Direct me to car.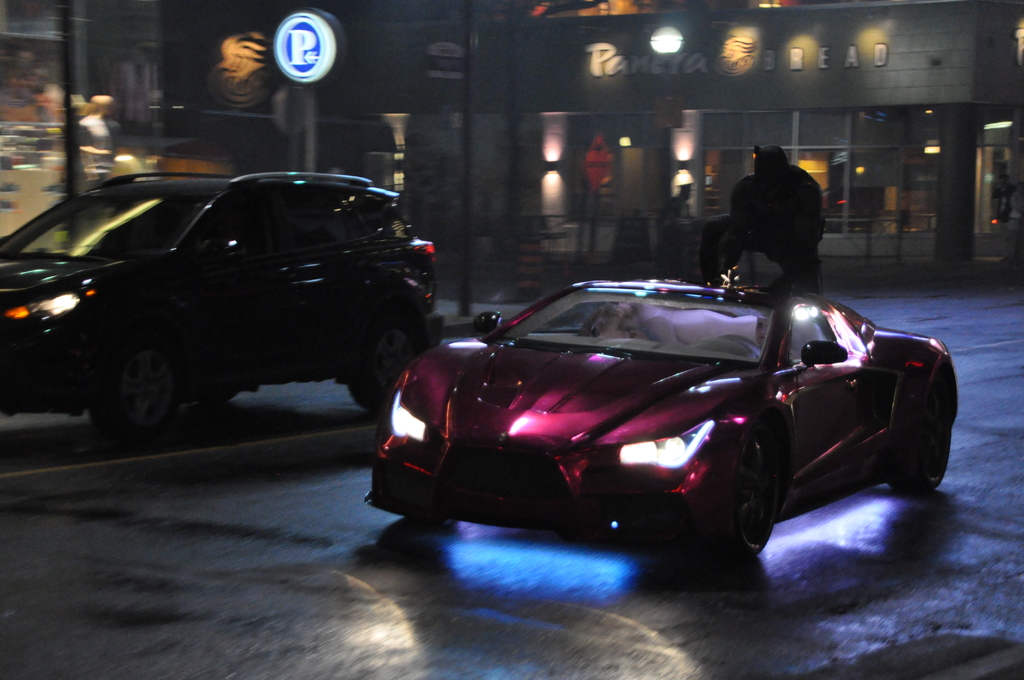
Direction: locate(363, 275, 960, 578).
